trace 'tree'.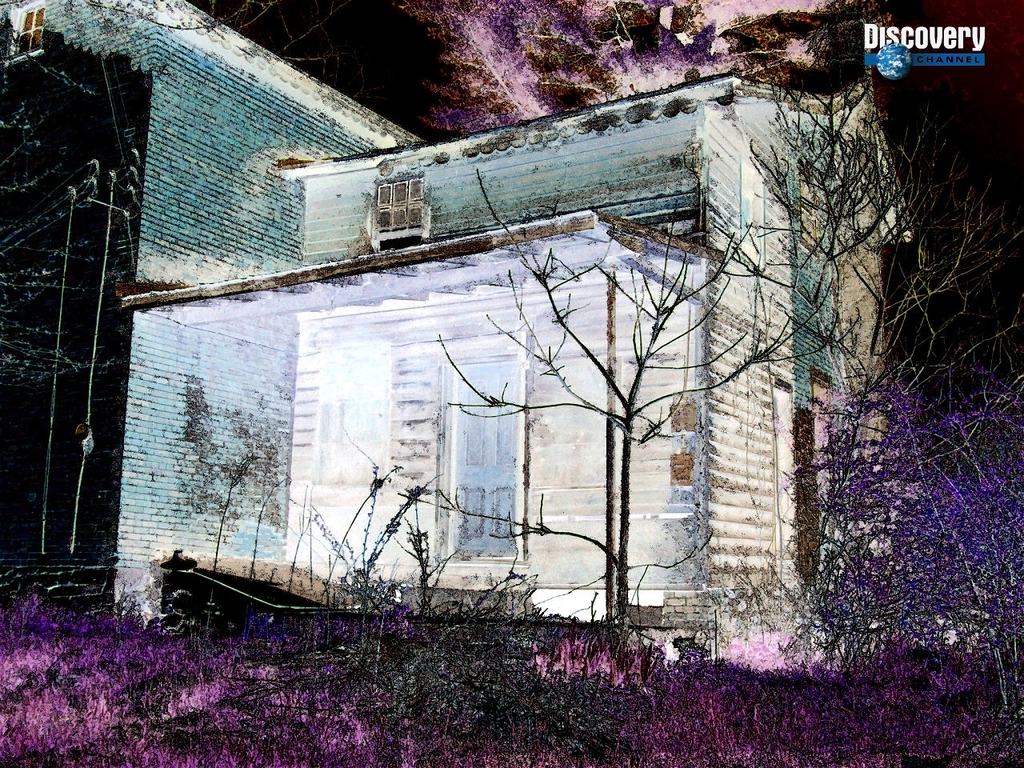
Traced to crop(395, 166, 867, 691).
